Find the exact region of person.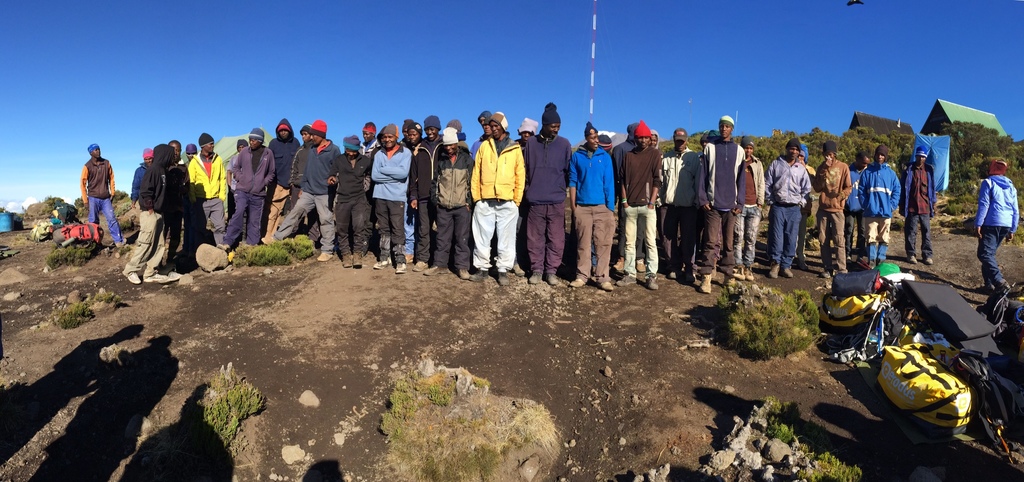
Exact region: (x1=129, y1=146, x2=161, y2=213).
